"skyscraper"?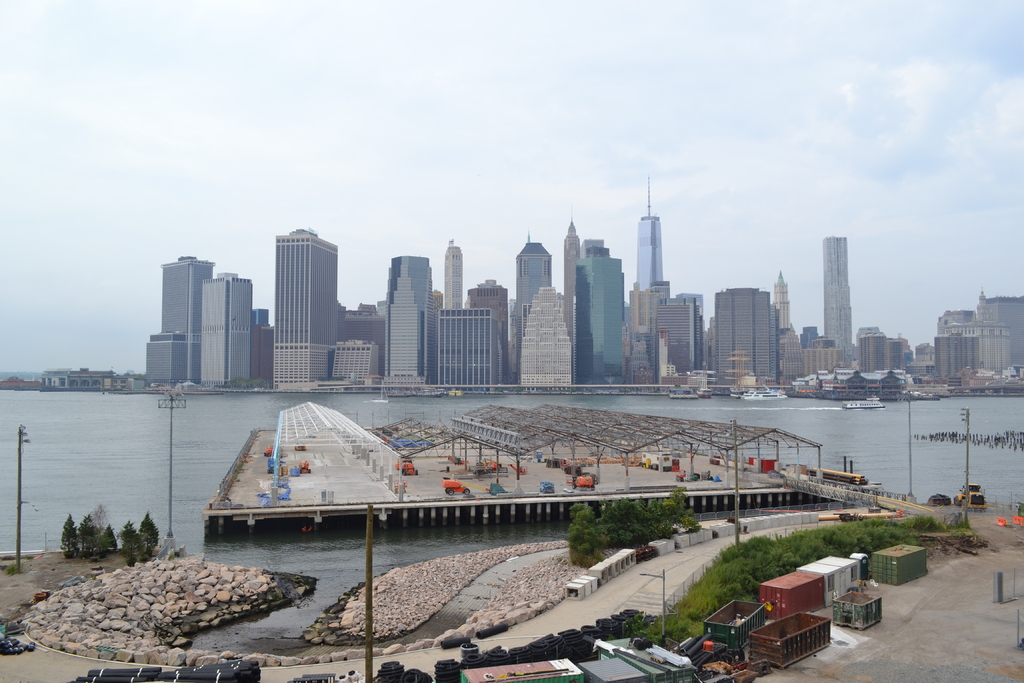
l=269, t=222, r=339, b=395
